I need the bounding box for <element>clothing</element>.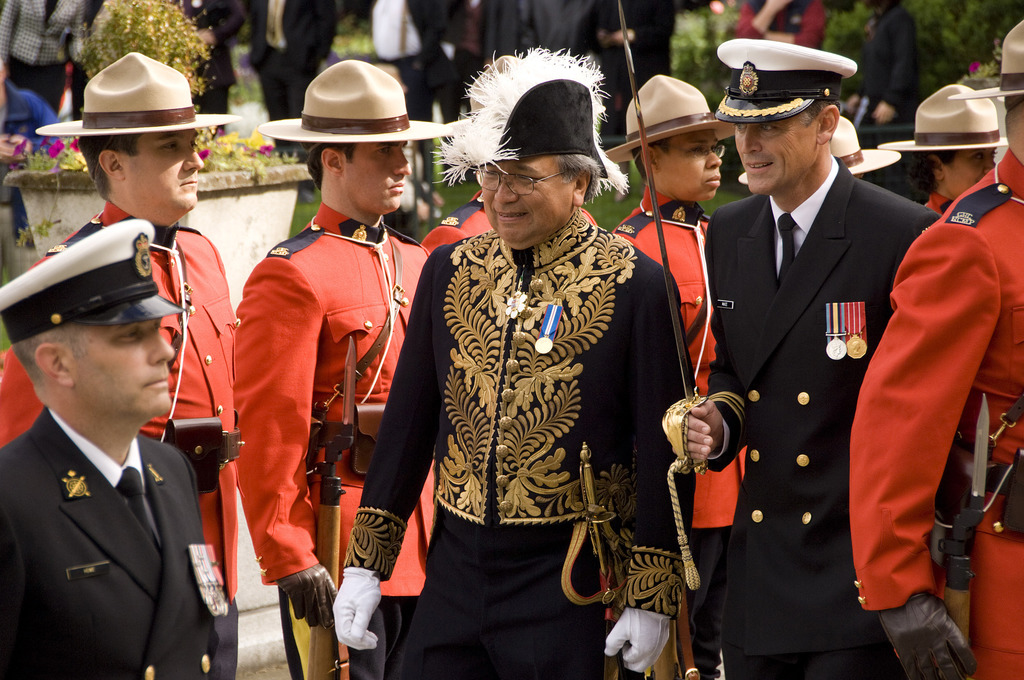
Here it is: [left=348, top=205, right=685, bottom=679].
